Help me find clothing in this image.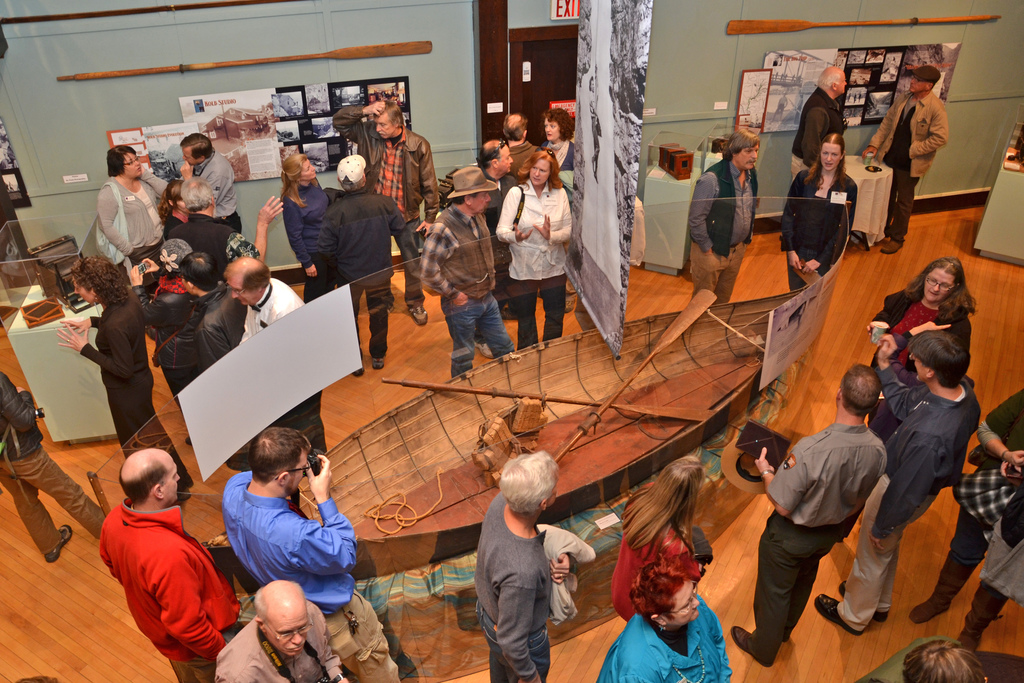
Found it: crop(186, 286, 238, 375).
